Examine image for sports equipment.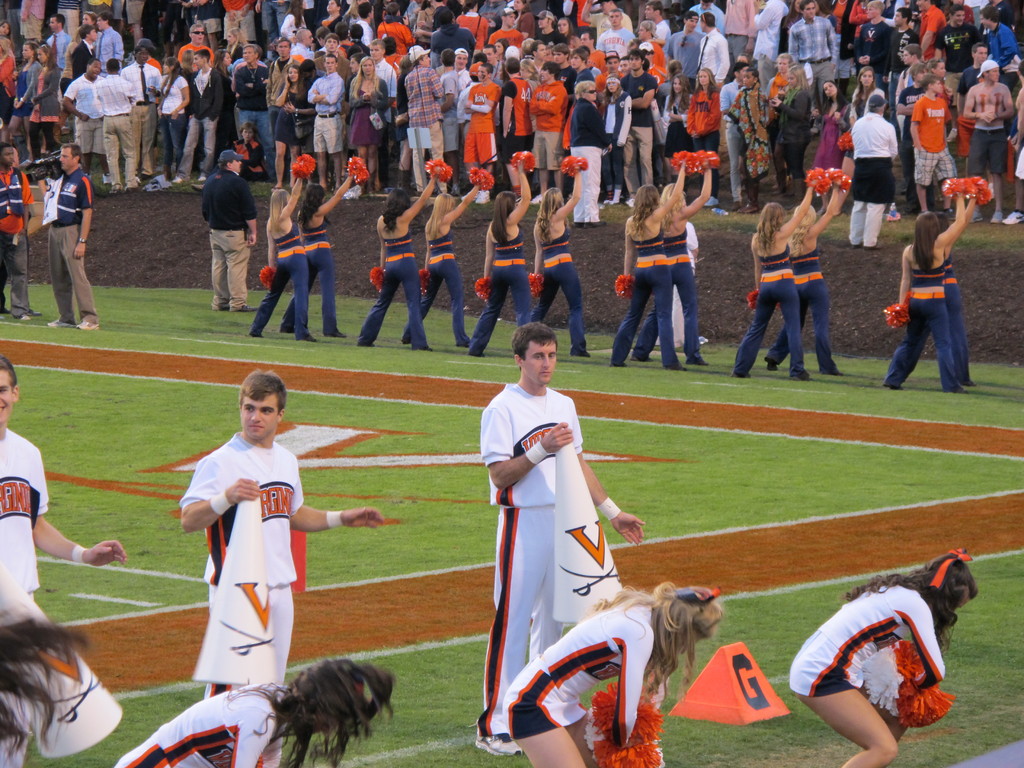
Examination result: left=482, top=386, right=586, bottom=513.
